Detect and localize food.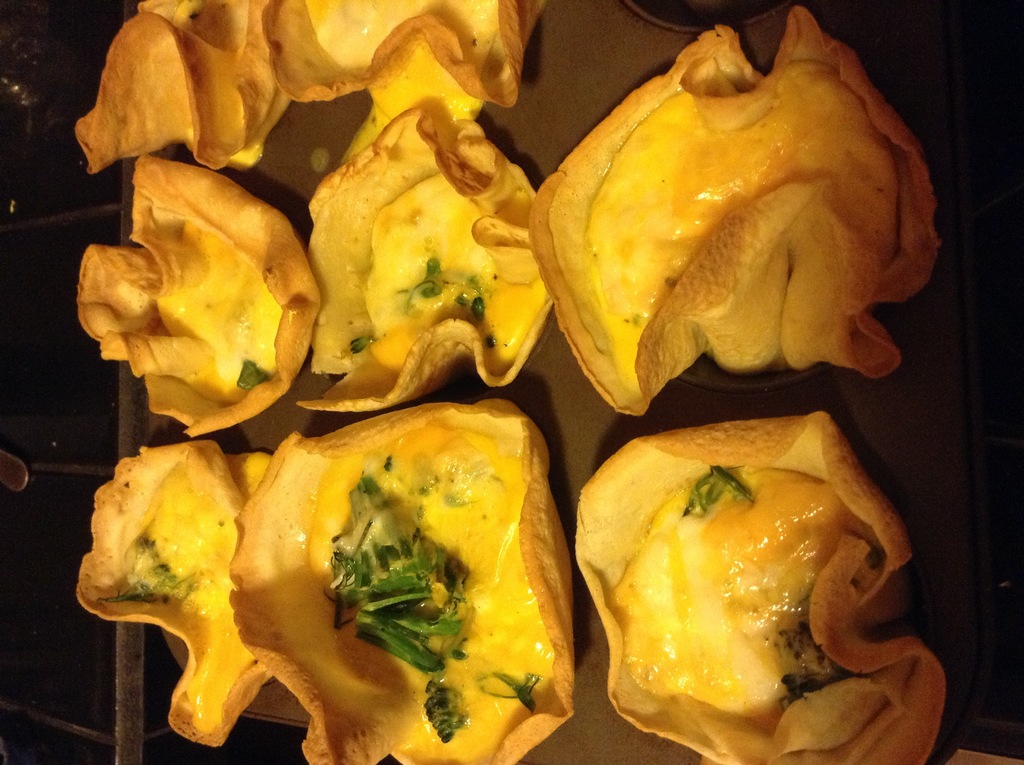
Localized at region(300, 106, 556, 418).
